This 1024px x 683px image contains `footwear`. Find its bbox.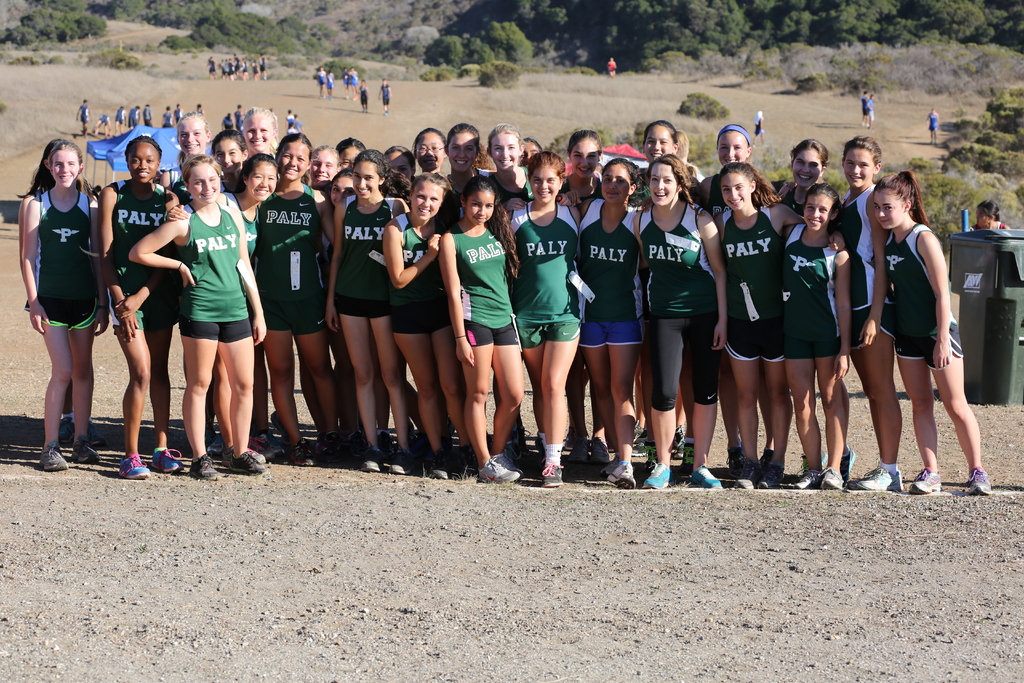
(left=188, top=448, right=221, bottom=482).
